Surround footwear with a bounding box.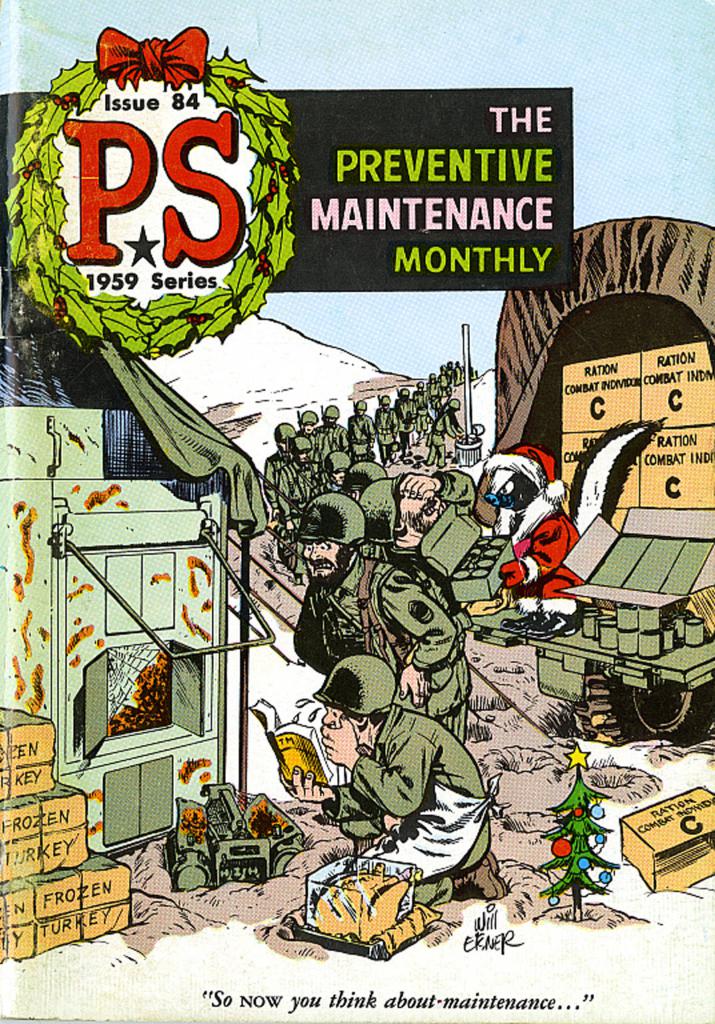
458:850:511:901.
